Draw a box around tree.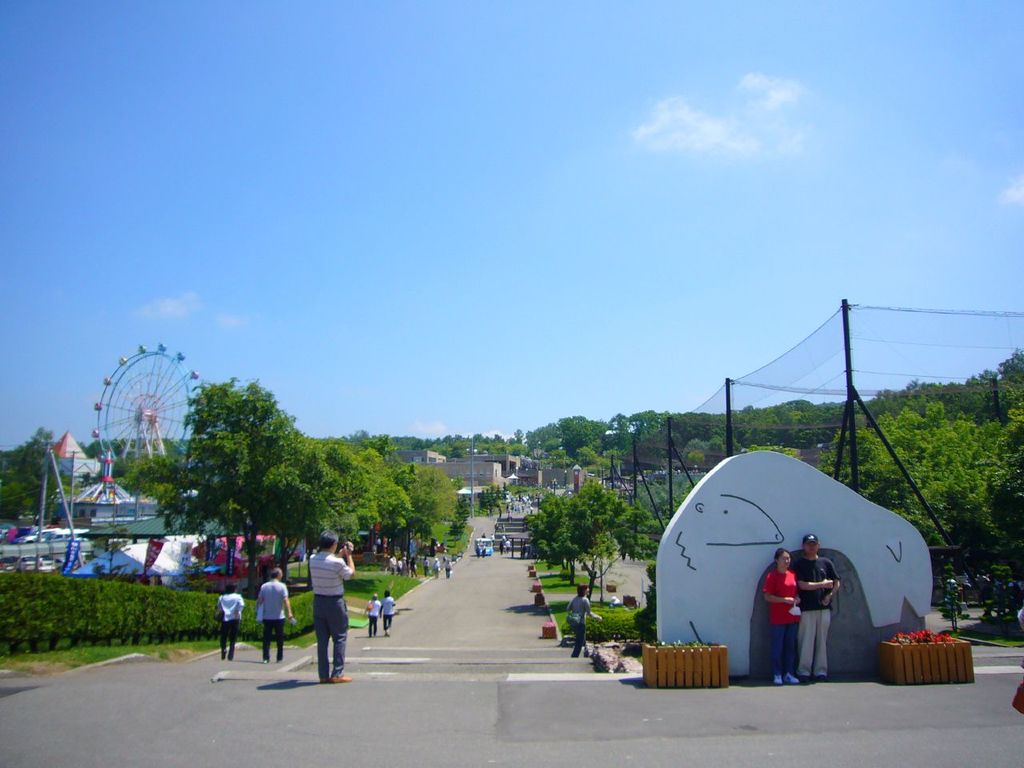
Rect(519, 482, 669, 602).
